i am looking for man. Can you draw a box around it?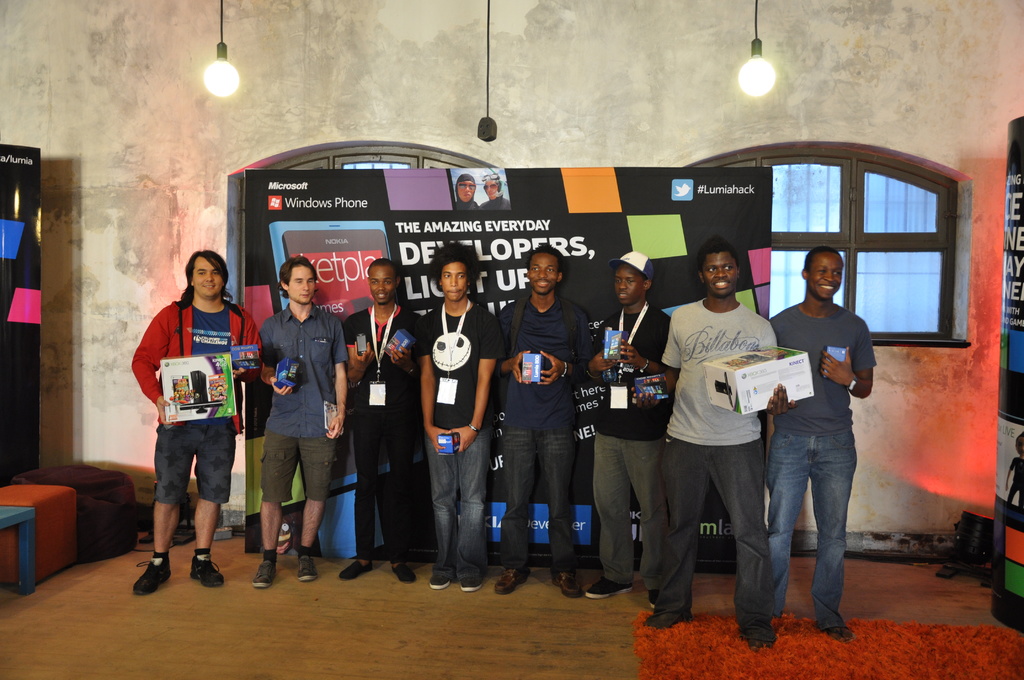
Sure, the bounding box is x1=455 y1=174 x2=481 y2=207.
